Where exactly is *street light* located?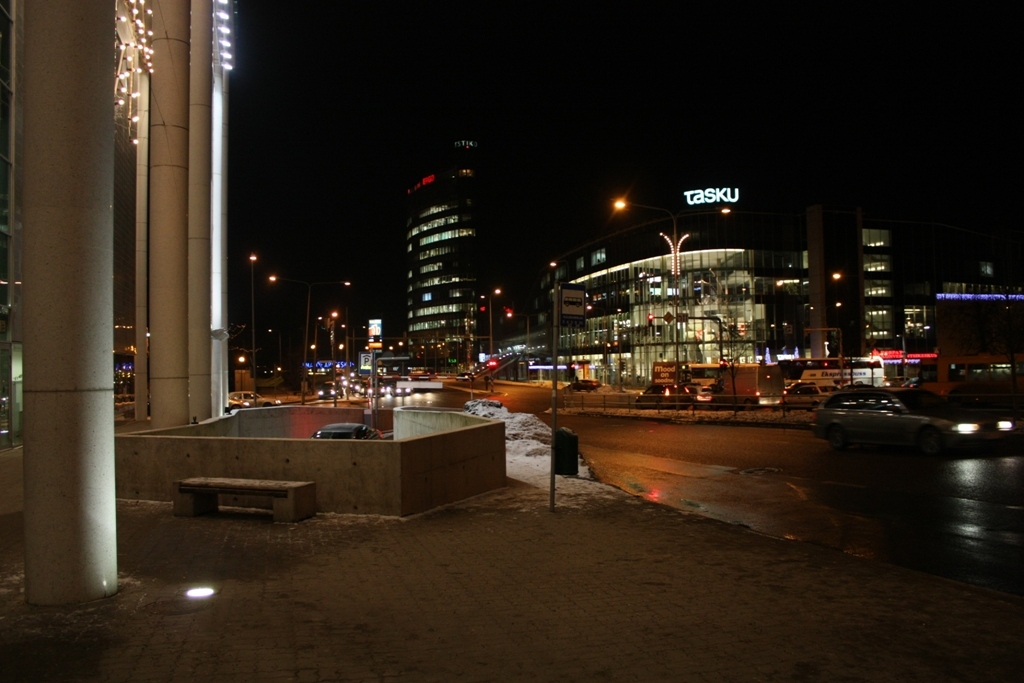
Its bounding box is detection(263, 274, 353, 377).
